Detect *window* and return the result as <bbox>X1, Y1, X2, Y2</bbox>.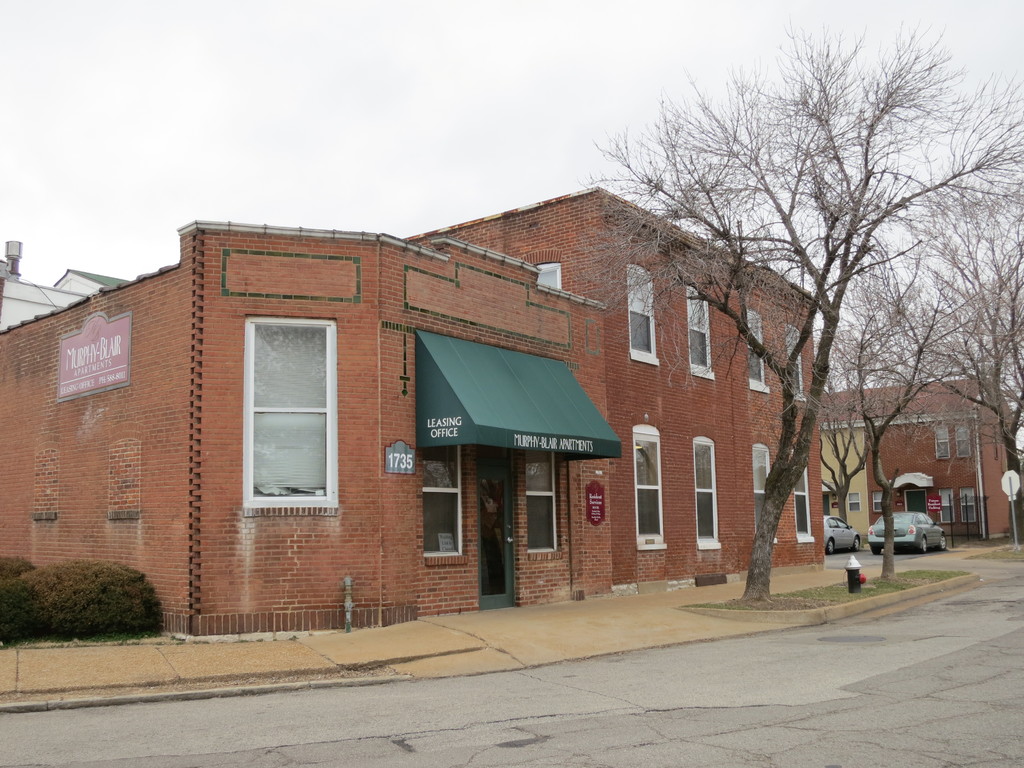
<bbox>418, 447, 466, 559</bbox>.
